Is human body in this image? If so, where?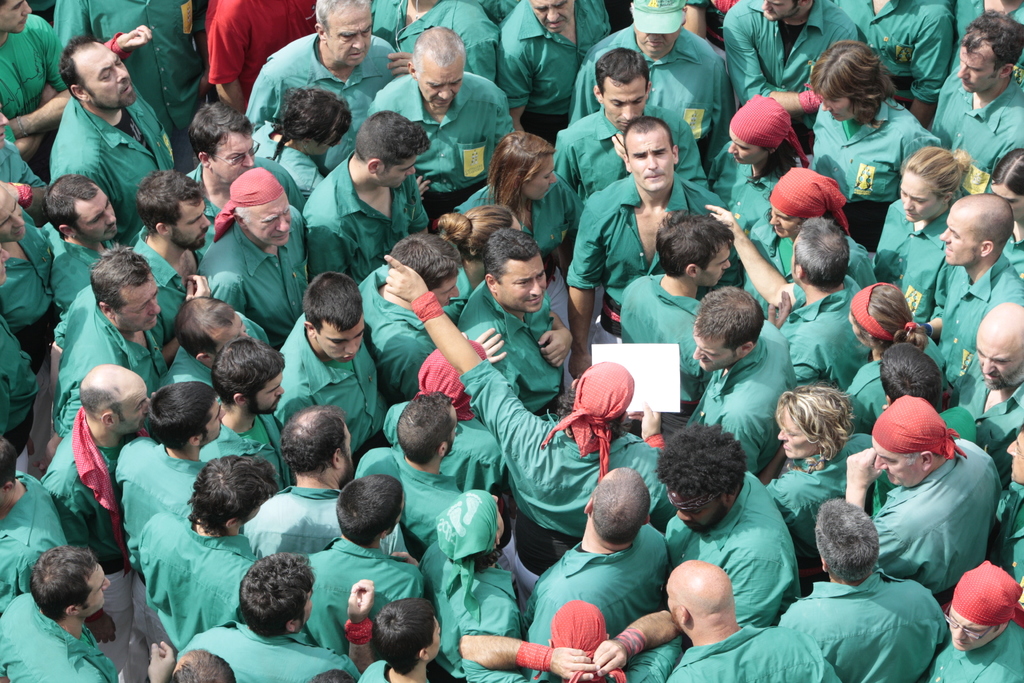
Yes, at l=114, t=378, r=223, b=572.
